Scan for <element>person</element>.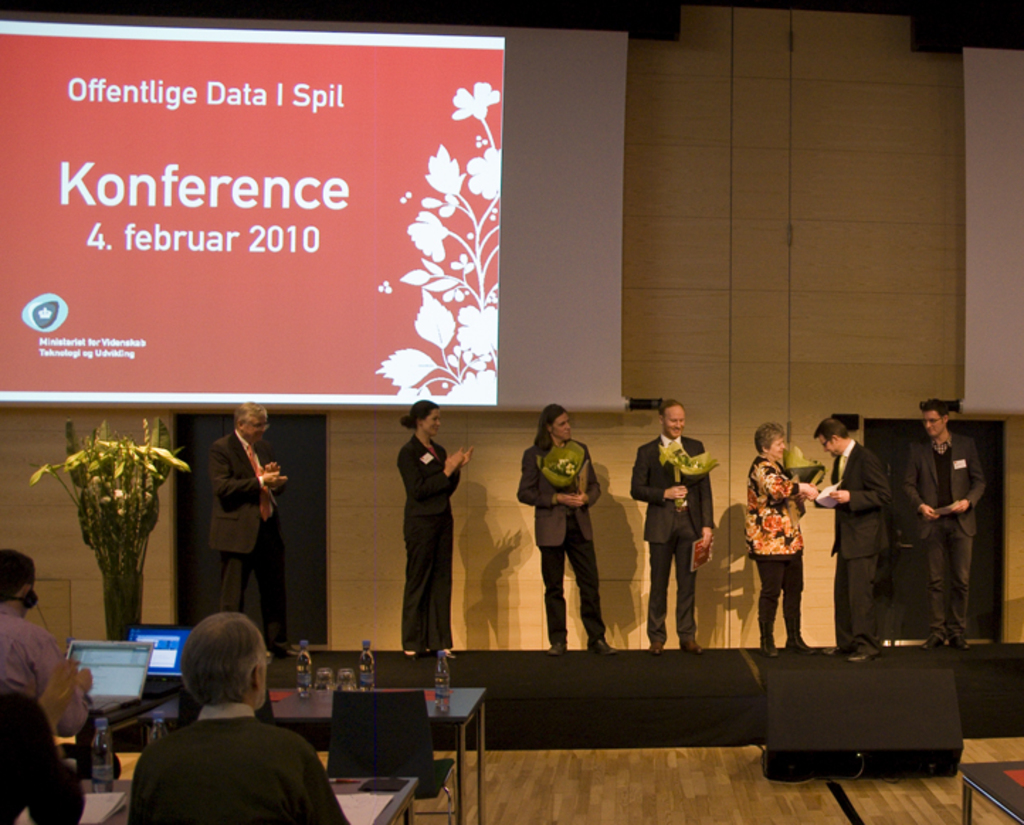
Scan result: [811, 407, 895, 659].
